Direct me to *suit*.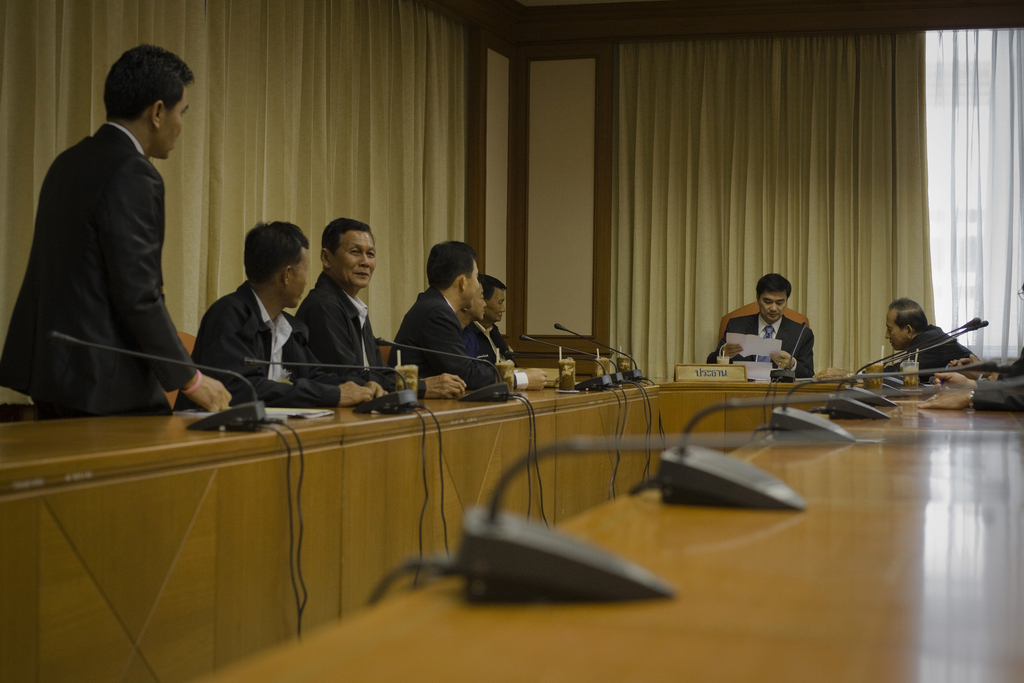
Direction: l=475, t=320, r=516, b=372.
